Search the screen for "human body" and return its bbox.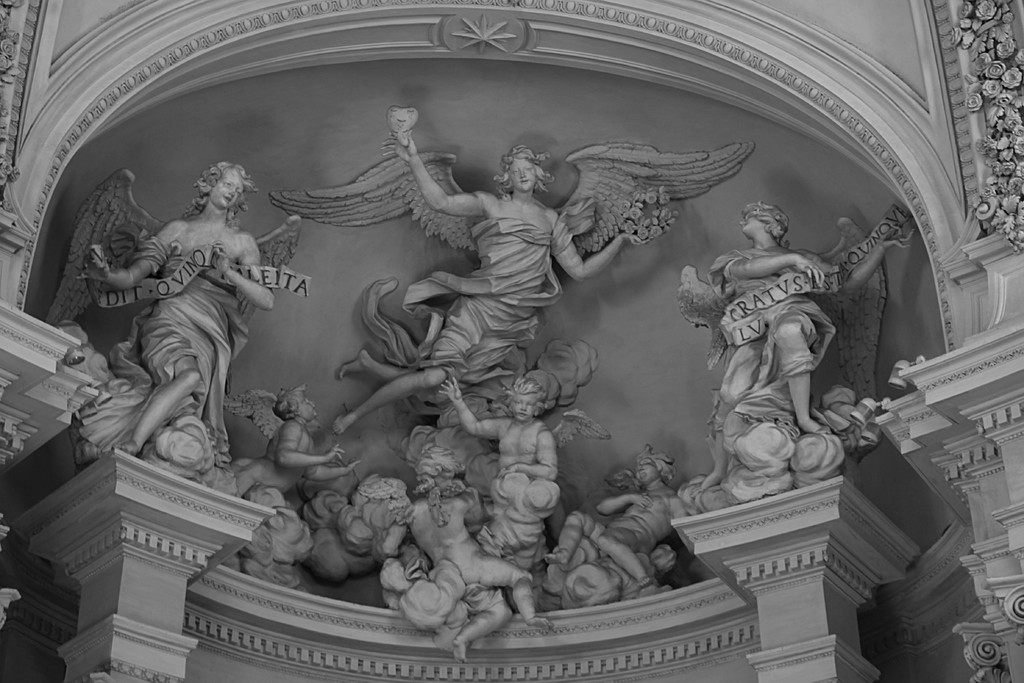
Found: l=543, t=454, r=692, b=593.
